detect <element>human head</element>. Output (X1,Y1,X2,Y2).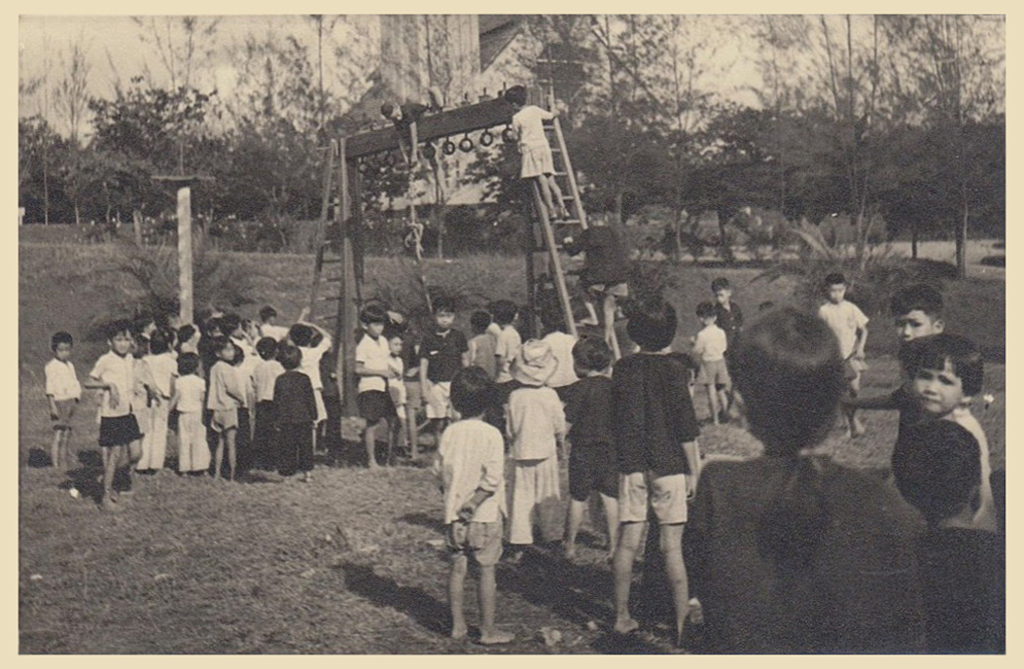
(278,343,303,369).
